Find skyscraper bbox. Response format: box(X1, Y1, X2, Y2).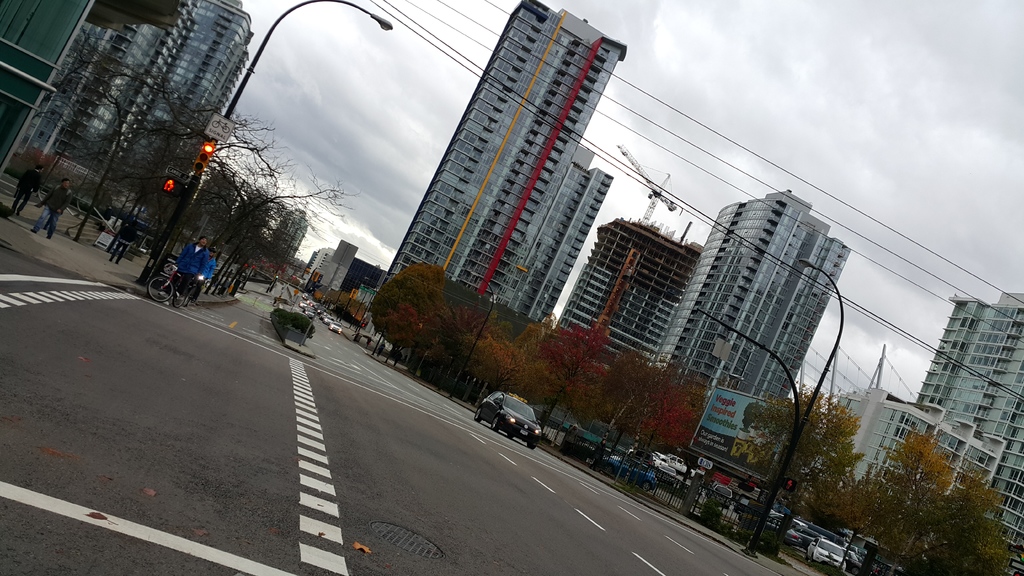
box(367, 0, 625, 300).
